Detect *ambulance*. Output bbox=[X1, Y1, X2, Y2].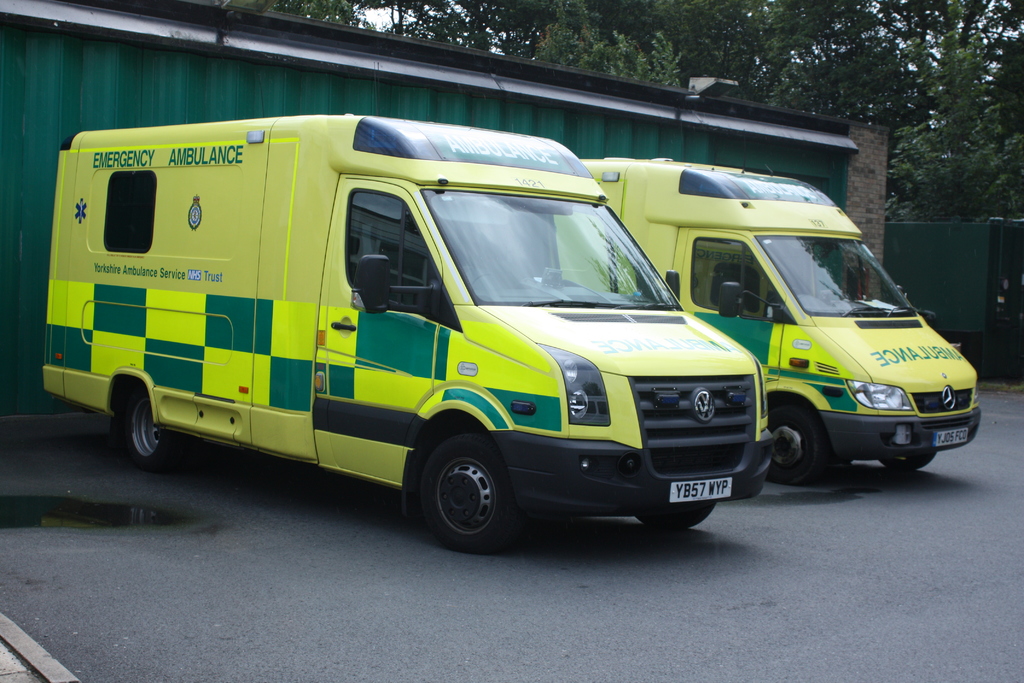
bbox=[42, 111, 779, 556].
